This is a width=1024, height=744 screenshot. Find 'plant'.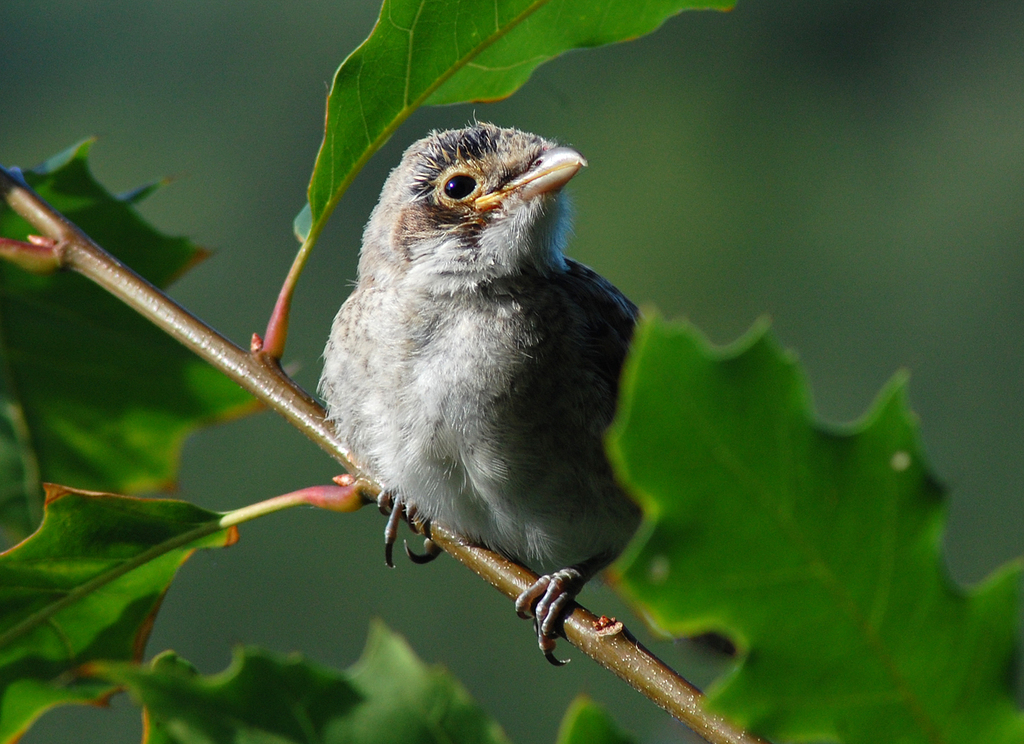
Bounding box: l=0, t=1, r=1023, b=743.
